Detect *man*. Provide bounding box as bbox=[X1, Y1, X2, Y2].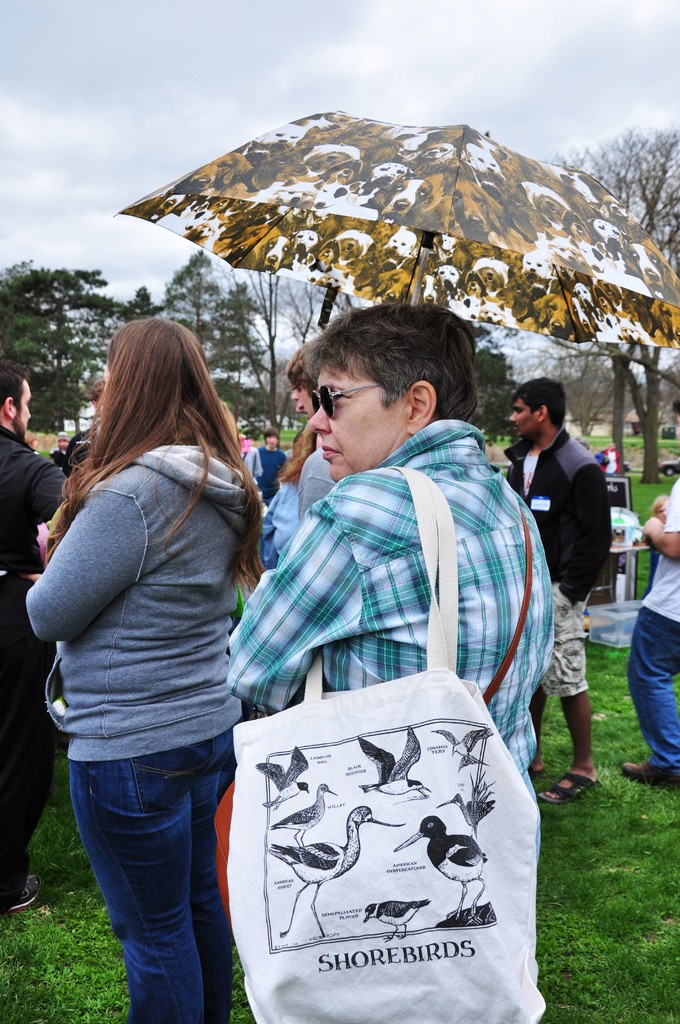
bbox=[212, 271, 576, 1023].
